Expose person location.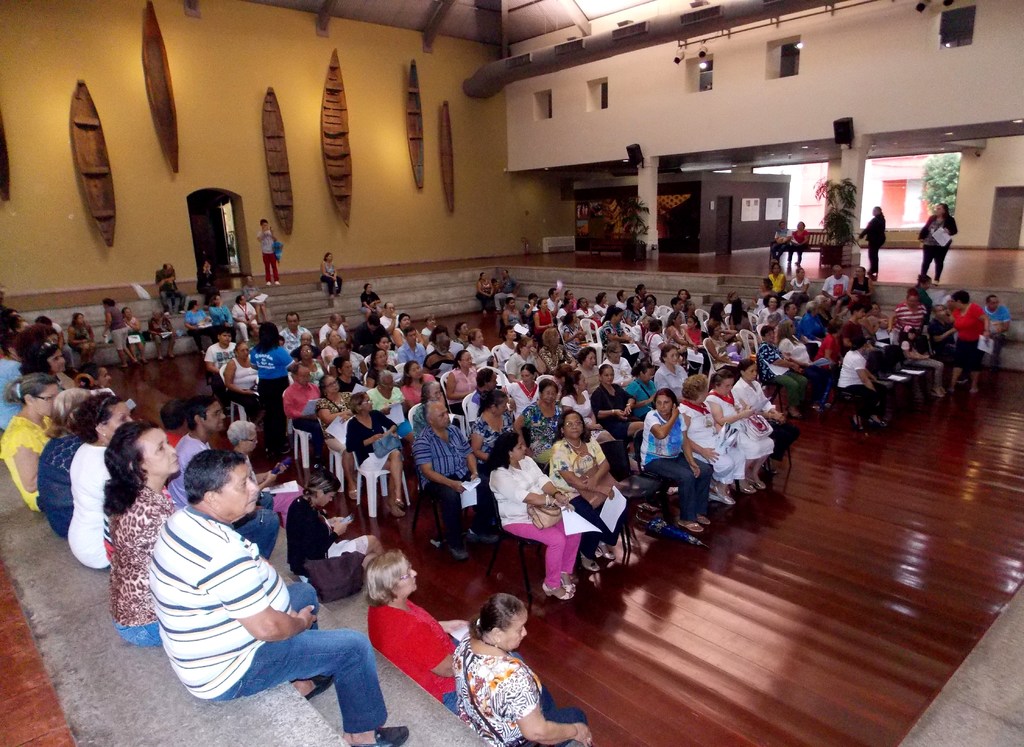
Exposed at l=227, t=415, r=308, b=521.
